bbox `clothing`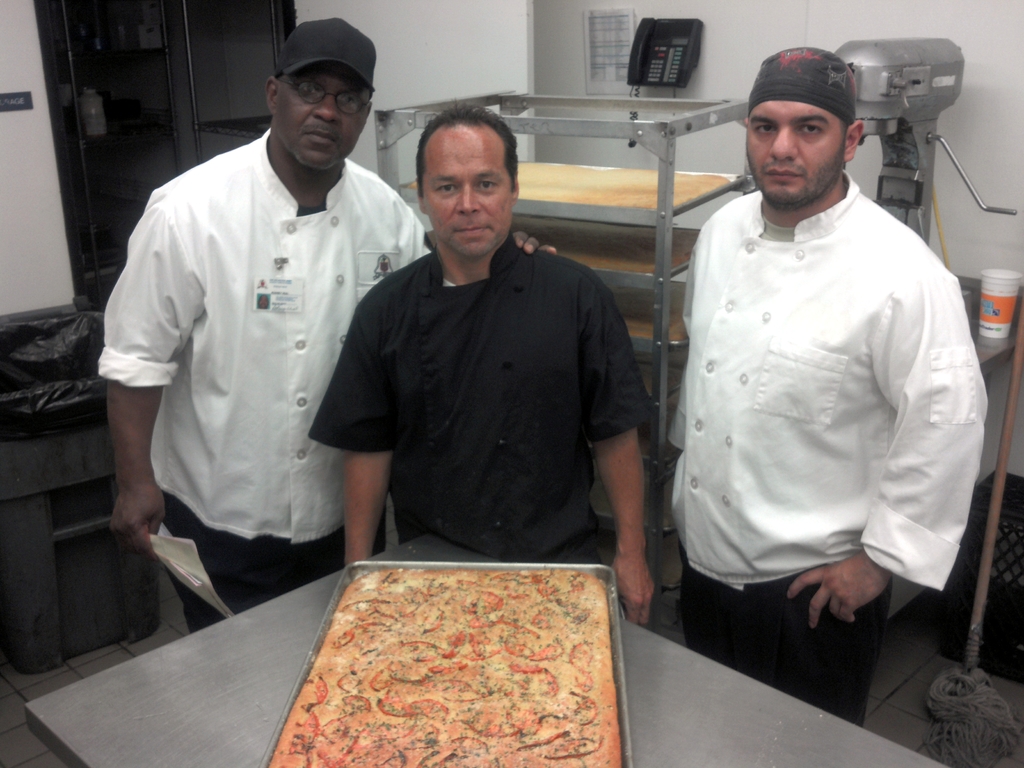
[x1=168, y1=509, x2=346, y2=621]
